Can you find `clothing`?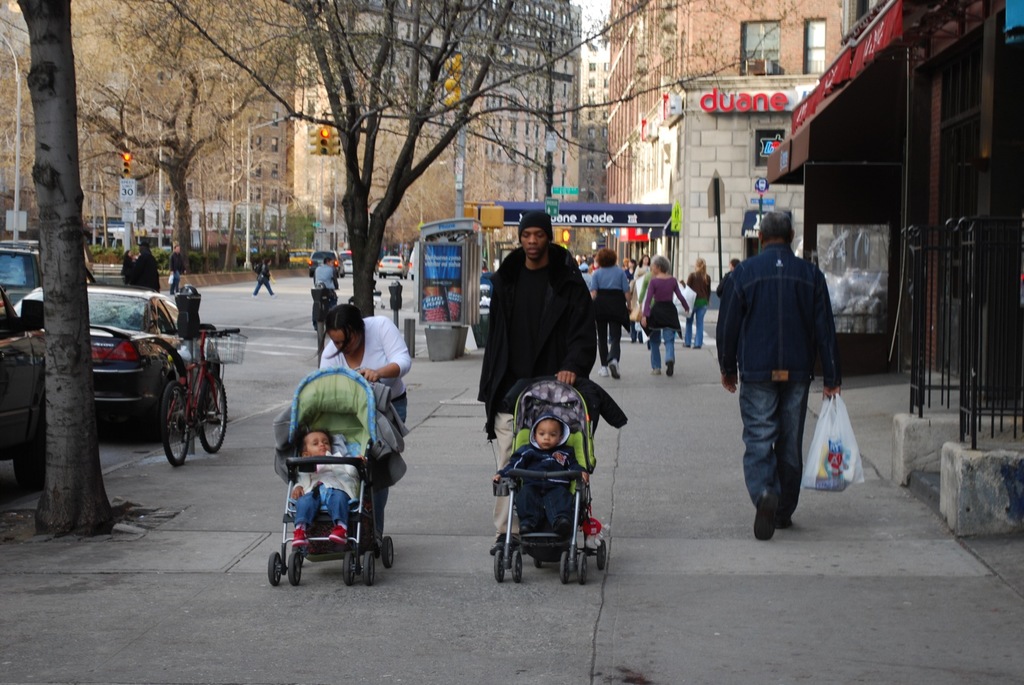
Yes, bounding box: detection(497, 413, 588, 532).
